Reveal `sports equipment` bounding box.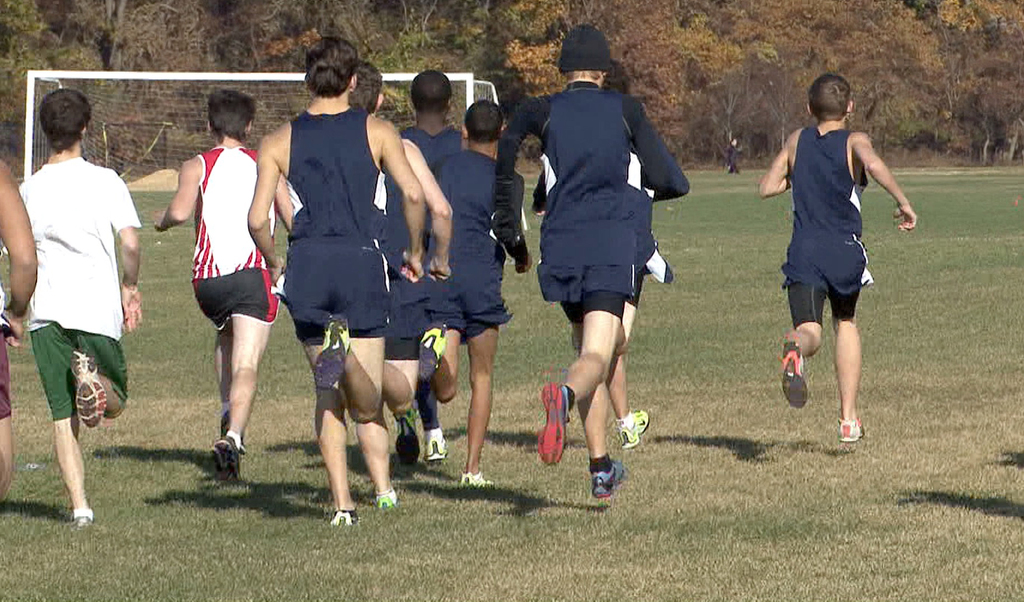
Revealed: x1=25 y1=68 x2=502 y2=194.
